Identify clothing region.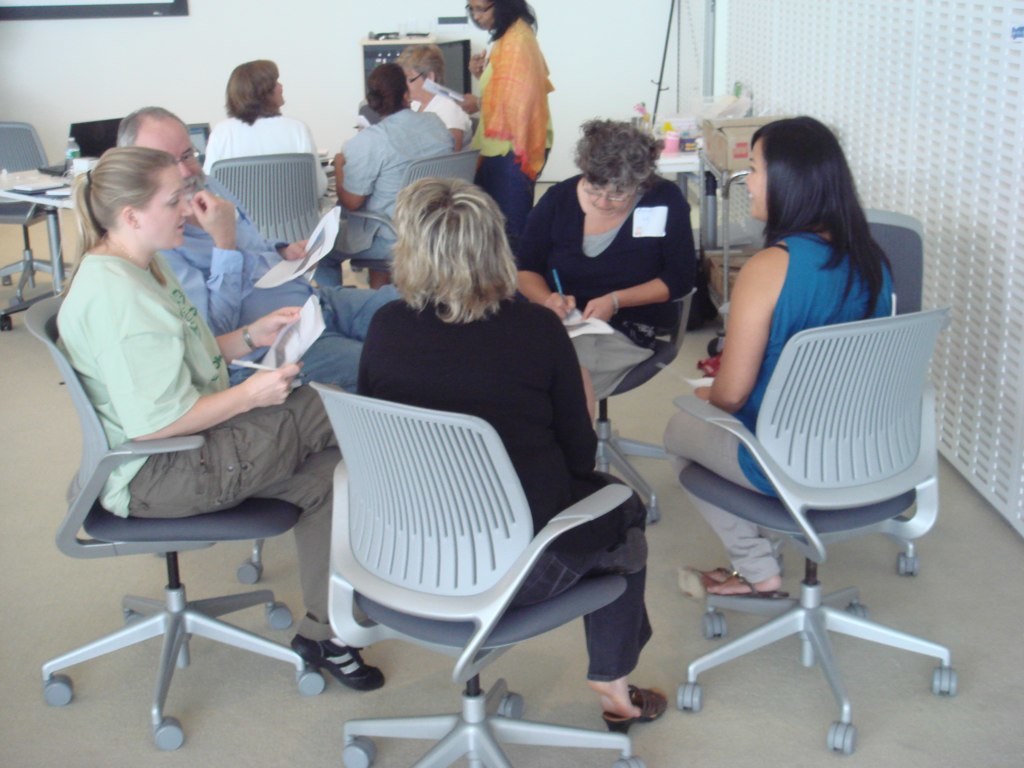
Region: 41:247:345:637.
